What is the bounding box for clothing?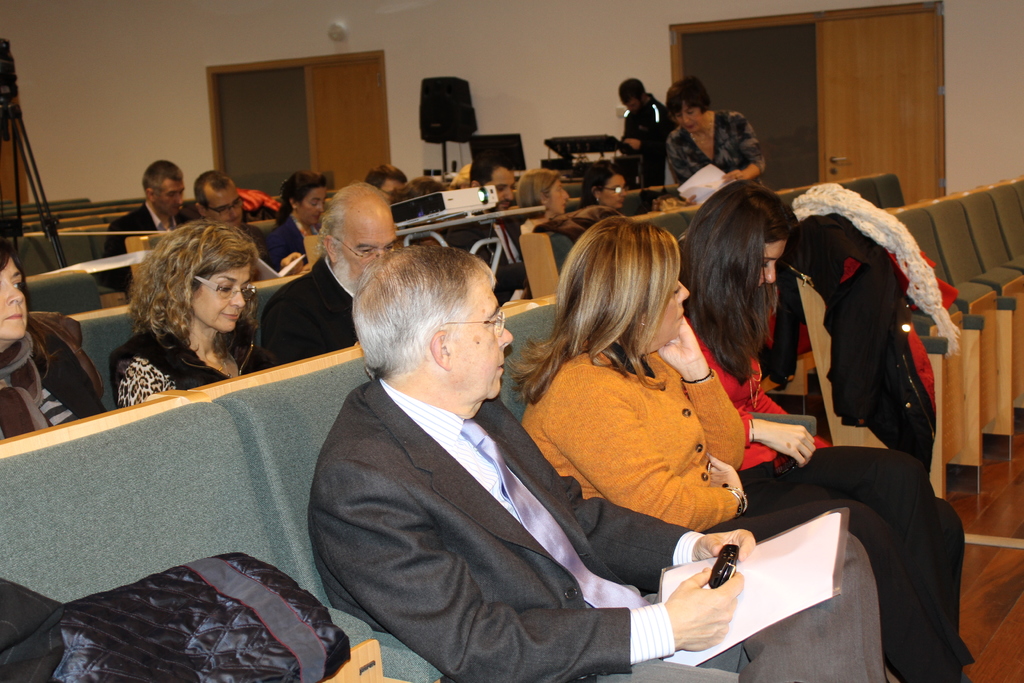
region(520, 197, 574, 235).
